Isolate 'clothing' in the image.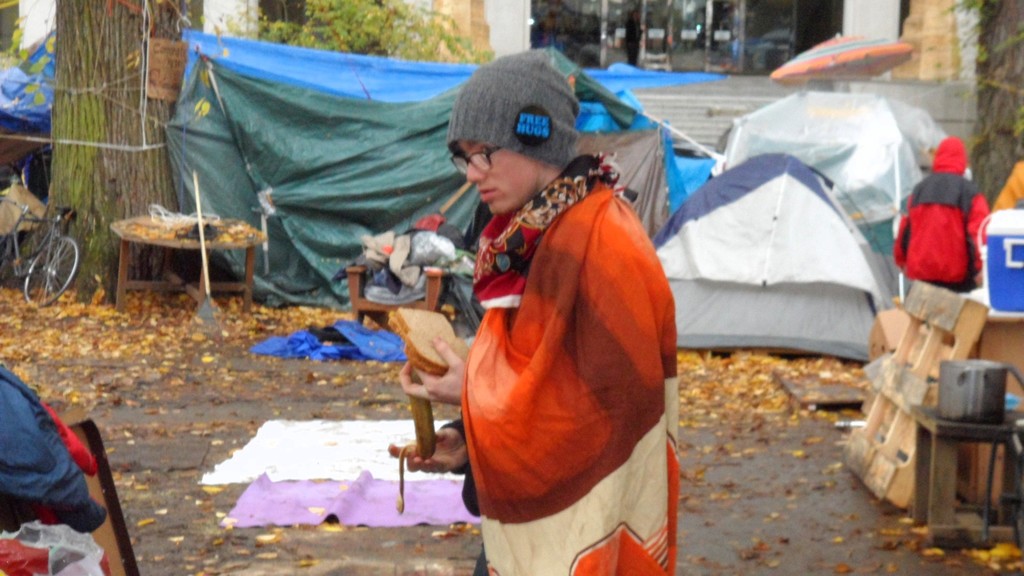
Isolated region: <bbox>990, 162, 1023, 199</bbox>.
